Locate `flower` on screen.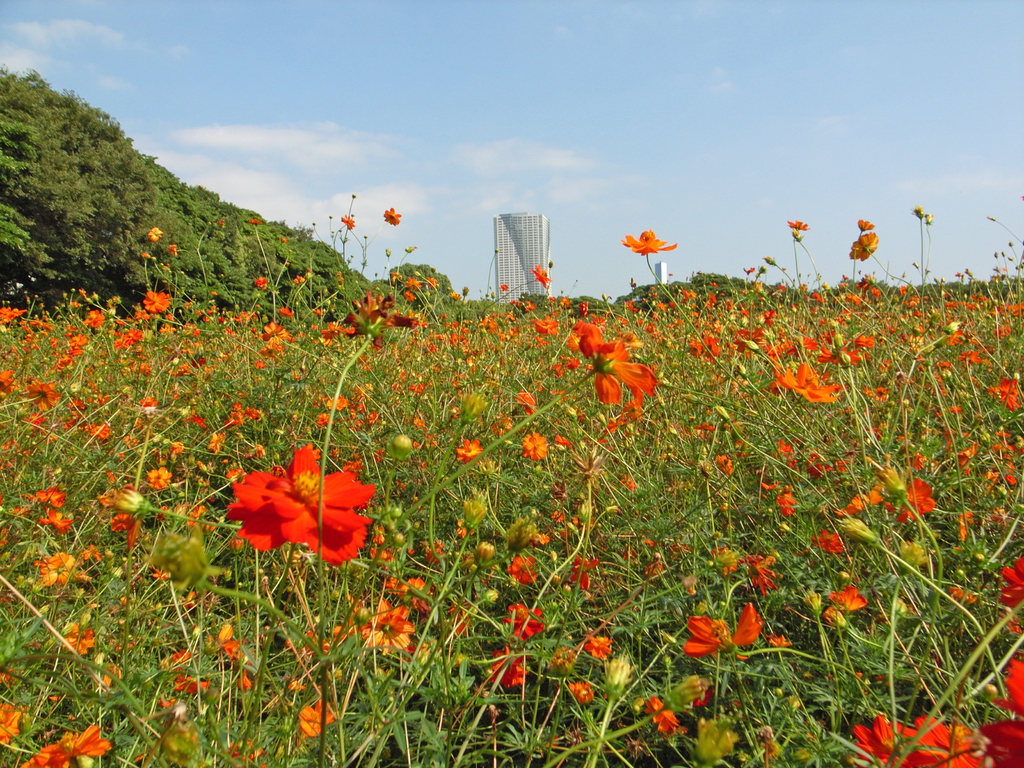
On screen at 221 447 378 563.
